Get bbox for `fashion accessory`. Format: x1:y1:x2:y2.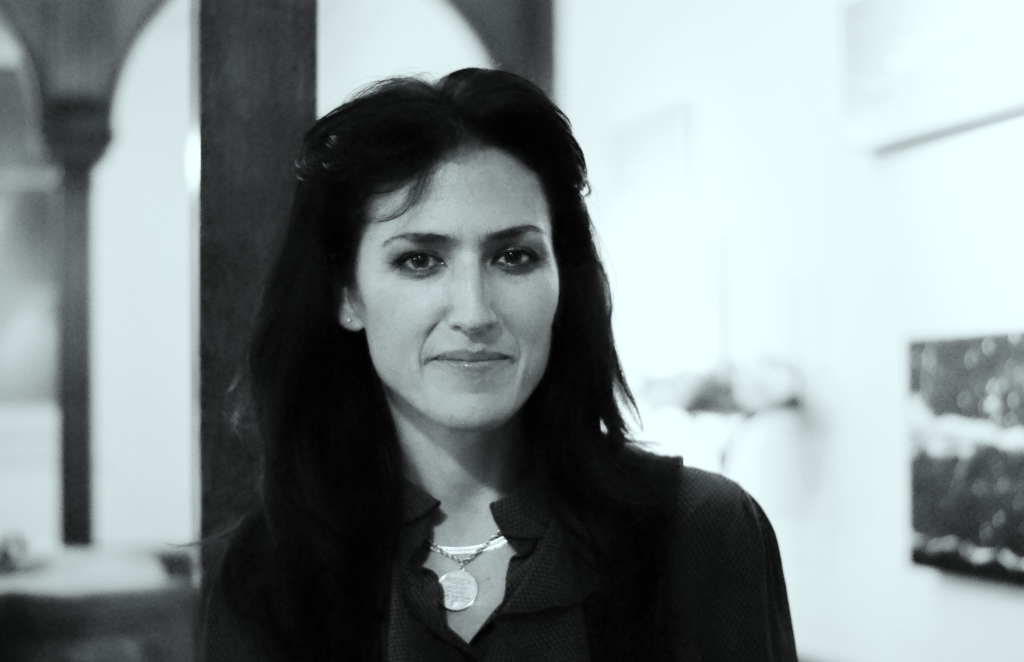
431:530:501:614.
